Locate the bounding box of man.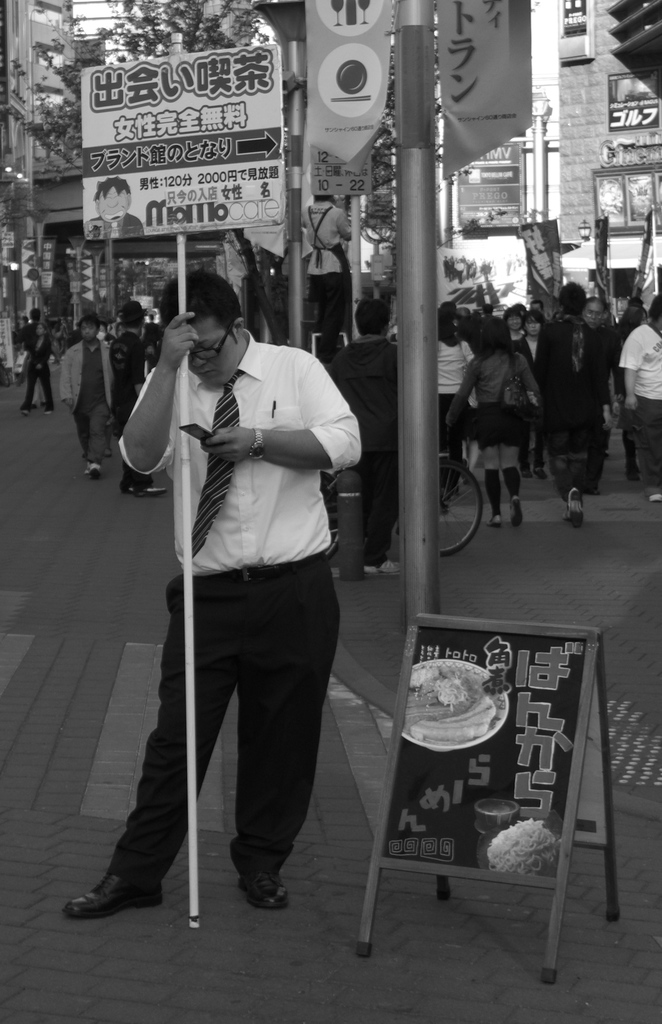
Bounding box: region(60, 316, 113, 481).
